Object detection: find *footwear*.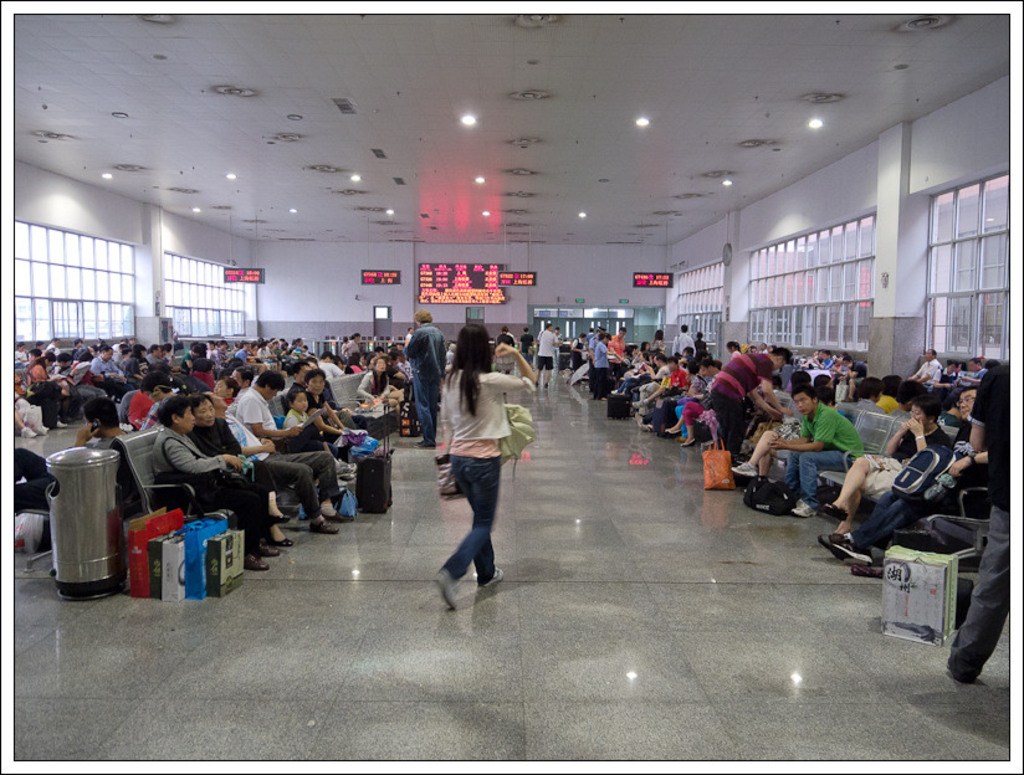
<bbox>20, 427, 36, 438</bbox>.
